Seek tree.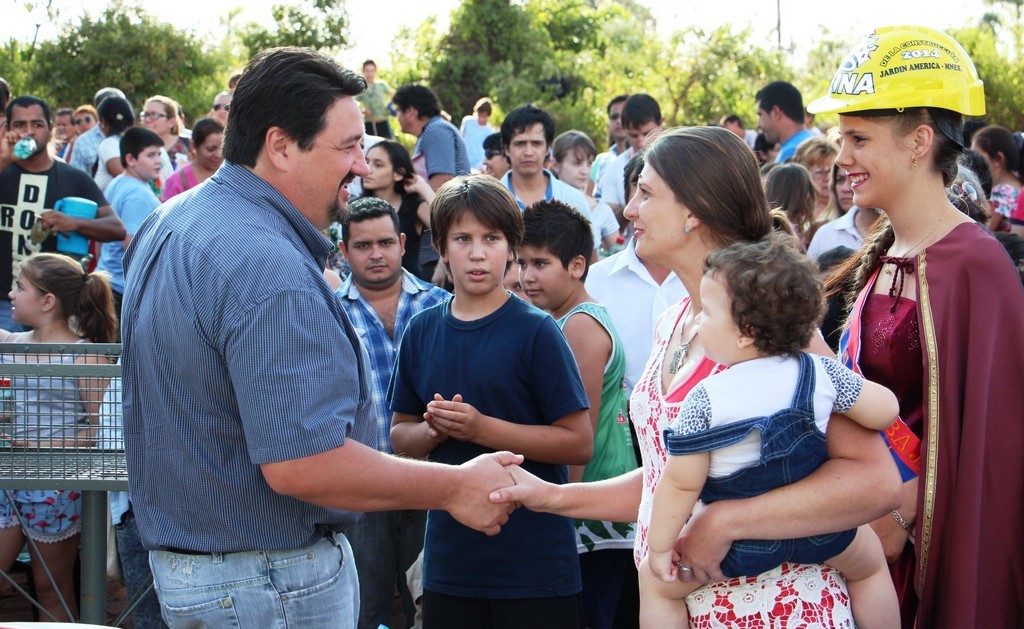
<bbox>599, 7, 664, 117</bbox>.
